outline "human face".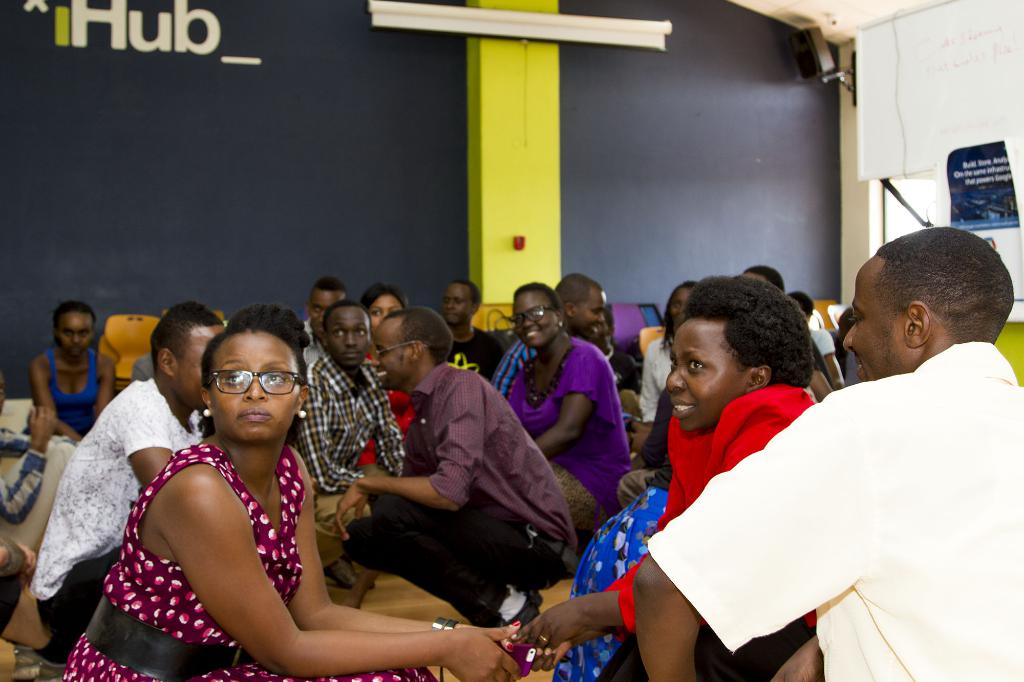
Outline: bbox=[838, 255, 907, 387].
